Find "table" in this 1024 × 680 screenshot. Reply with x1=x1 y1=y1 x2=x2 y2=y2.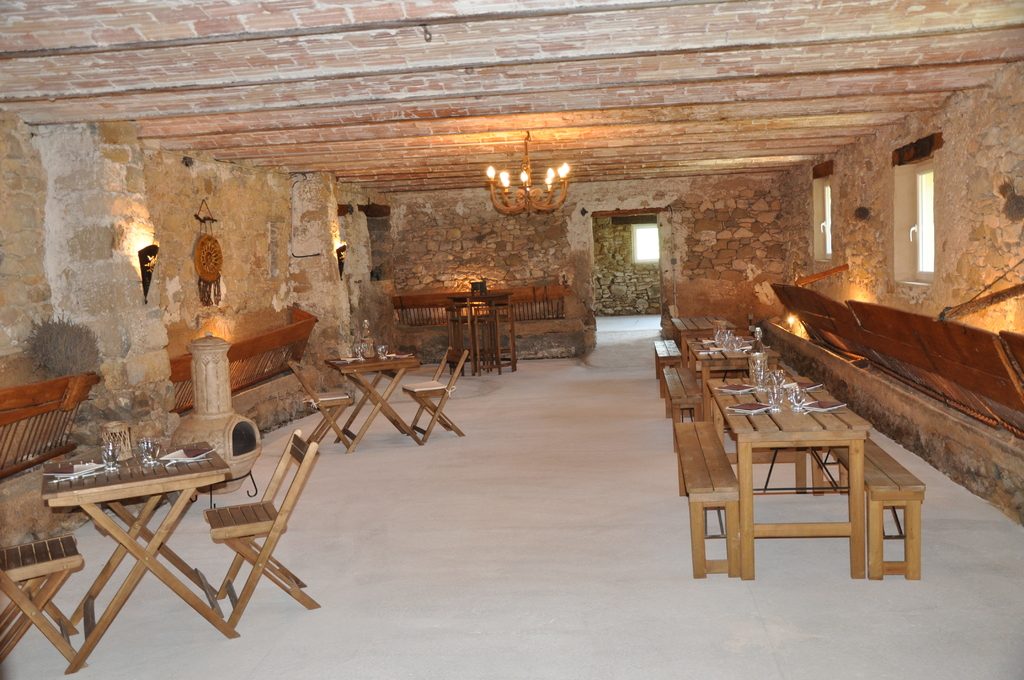
x1=650 y1=314 x2=758 y2=382.
